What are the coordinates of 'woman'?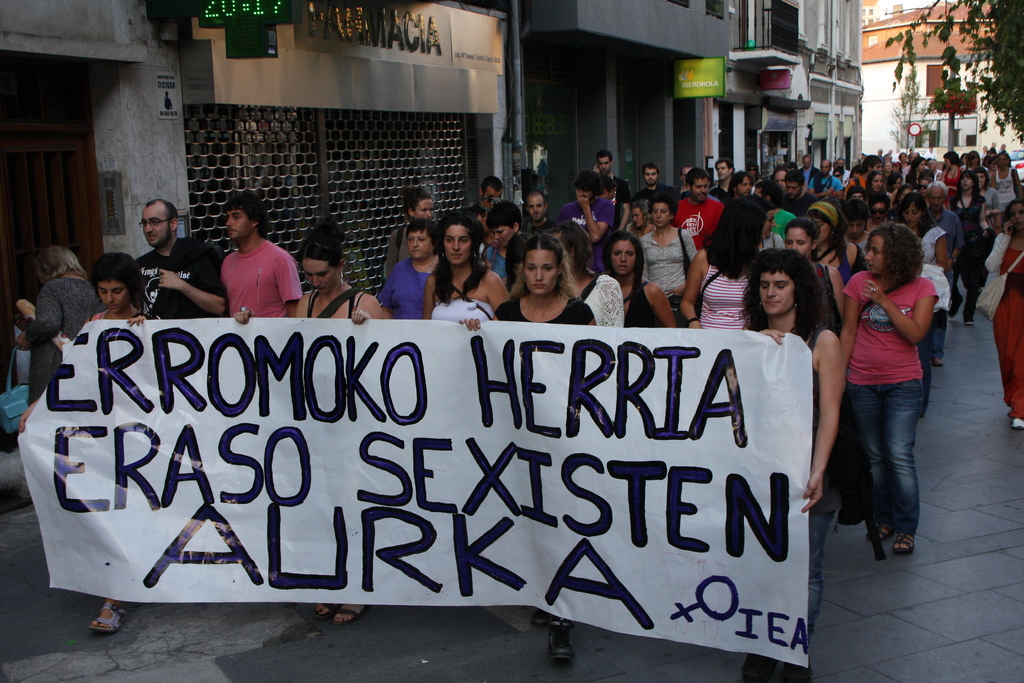
(x1=947, y1=172, x2=991, y2=322).
